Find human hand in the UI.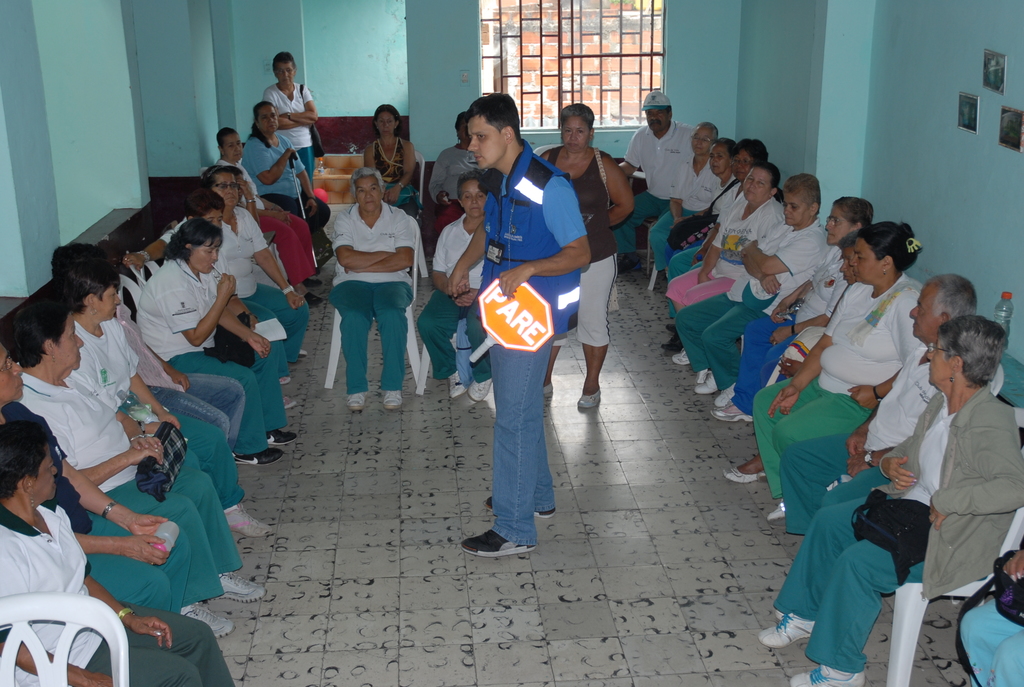
UI element at box(343, 265, 364, 278).
